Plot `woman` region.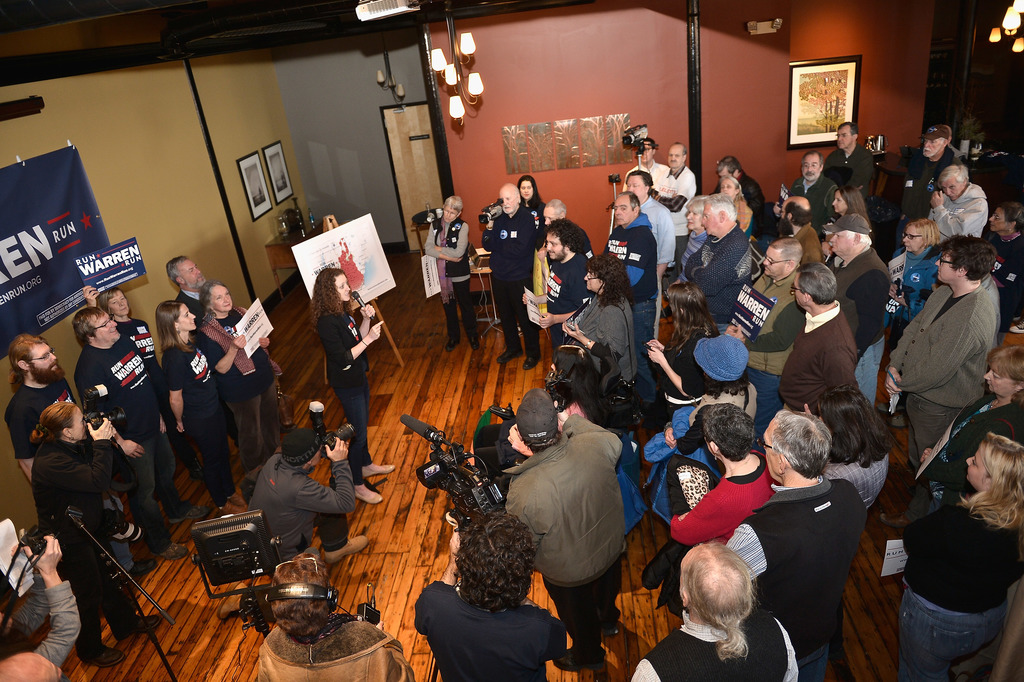
Plotted at [152, 295, 243, 517].
